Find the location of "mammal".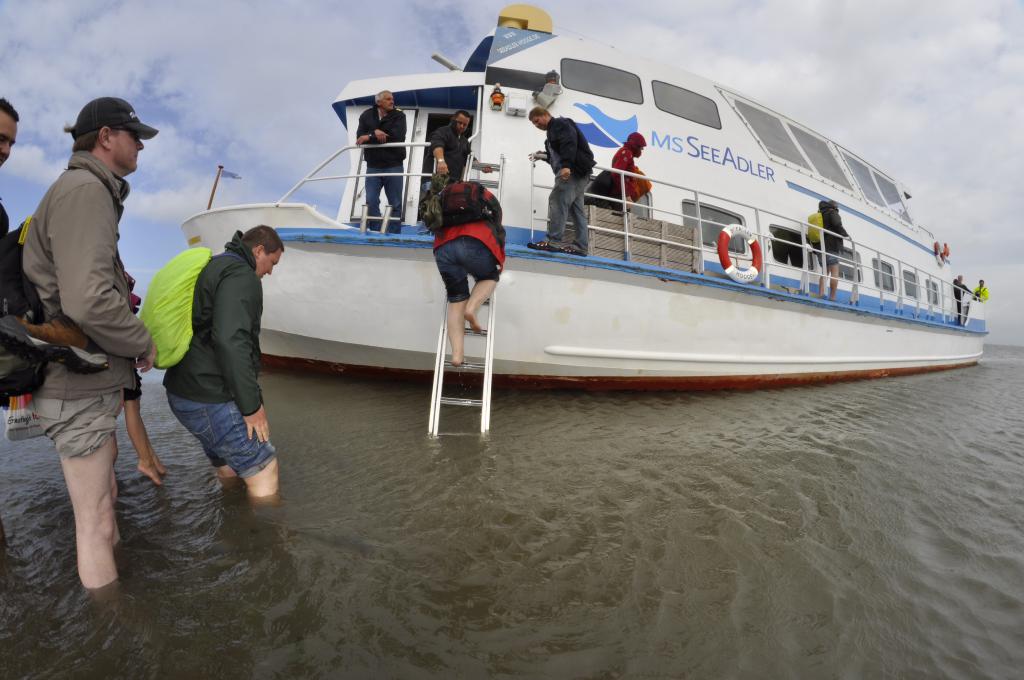
Location: (527, 106, 597, 245).
